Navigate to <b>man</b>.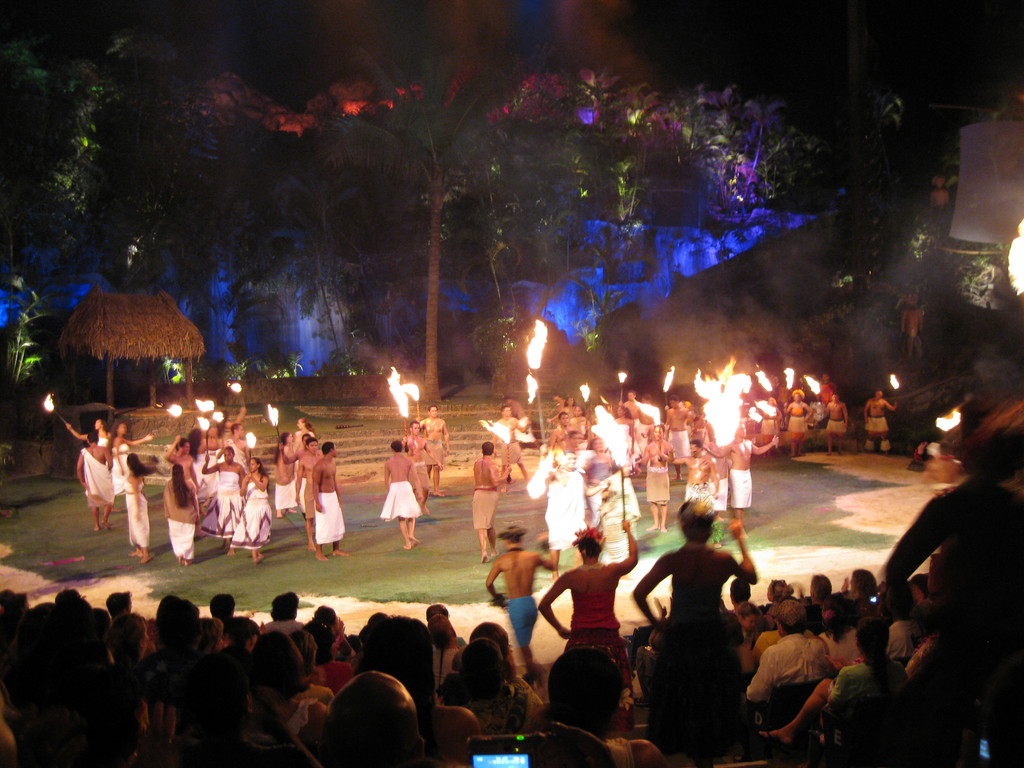
Navigation target: (x1=547, y1=412, x2=575, y2=453).
